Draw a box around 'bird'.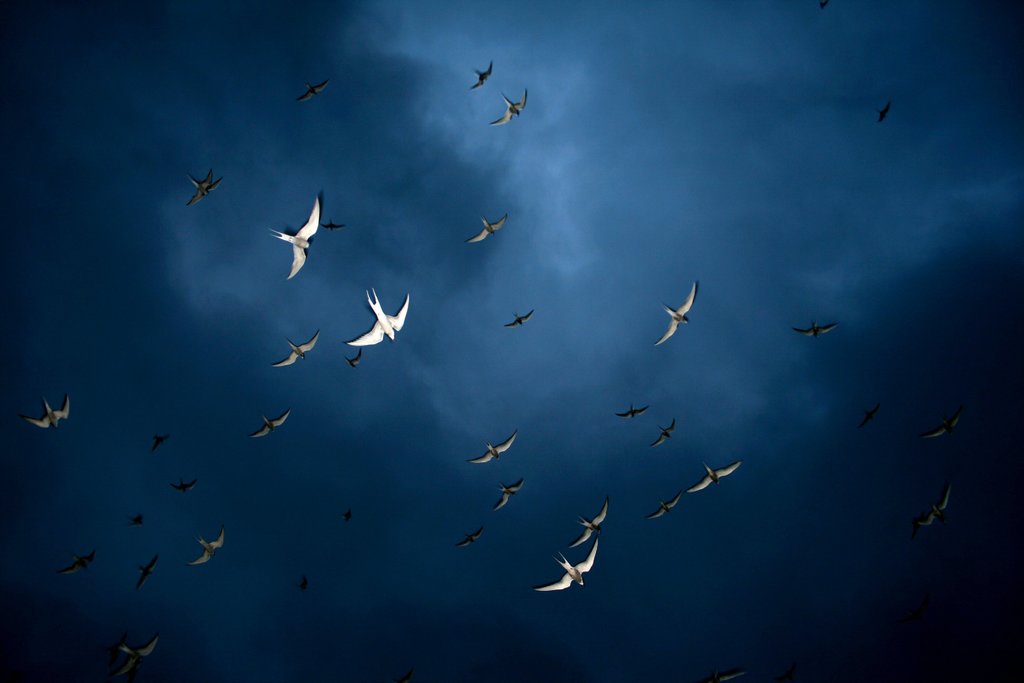
<bbox>463, 211, 508, 242</bbox>.
